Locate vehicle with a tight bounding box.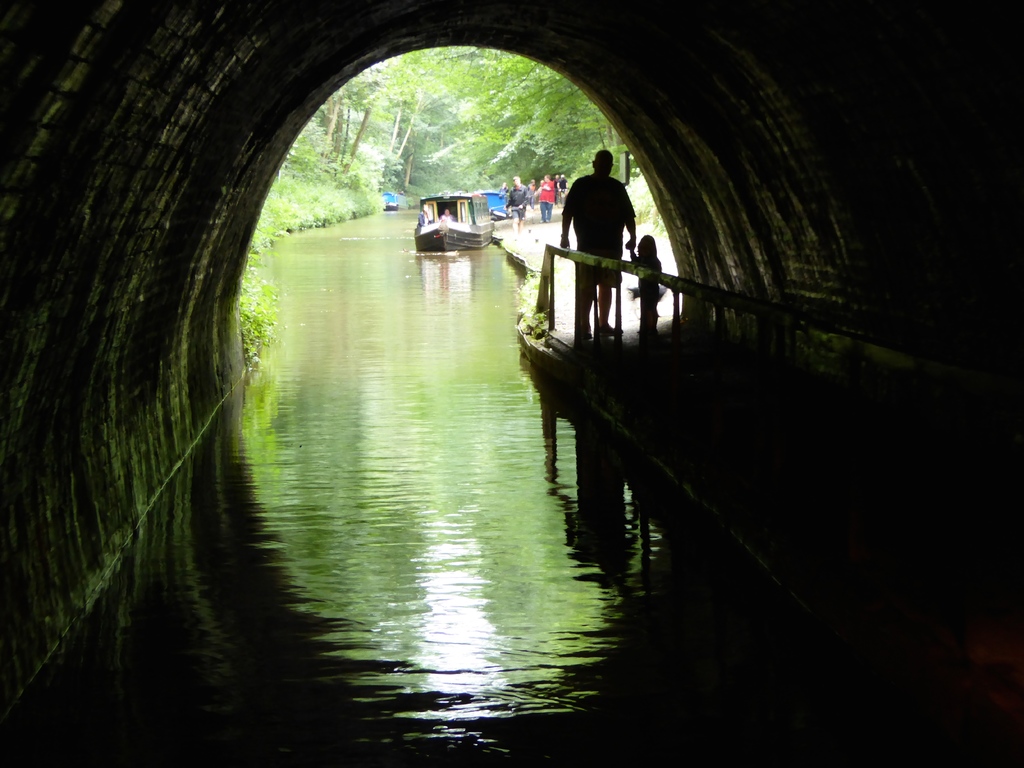
382/191/408/212.
